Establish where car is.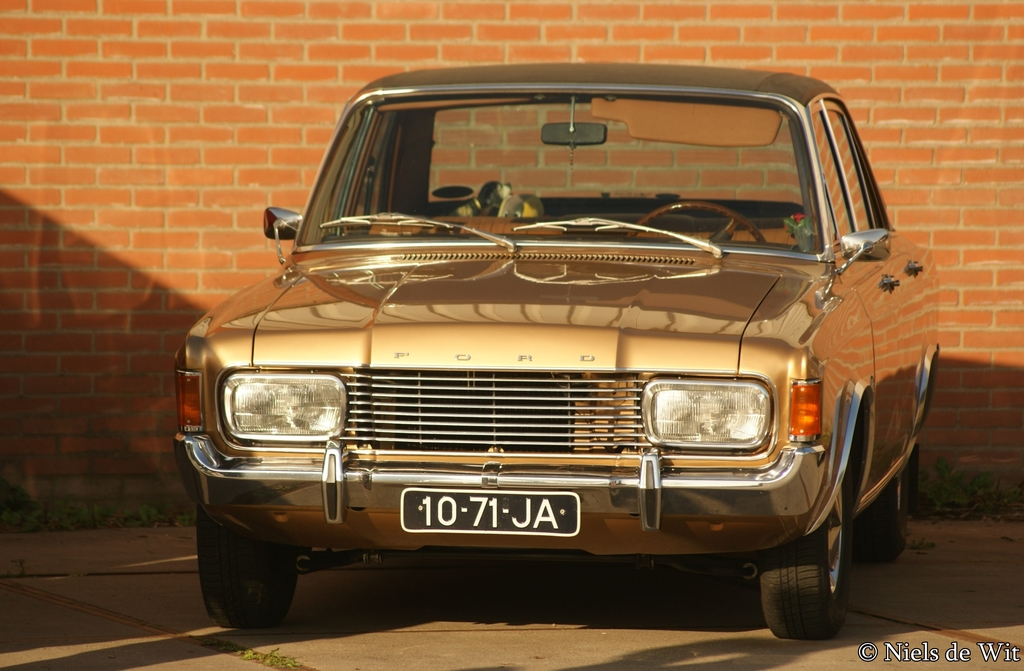
Established at Rect(173, 61, 938, 640).
